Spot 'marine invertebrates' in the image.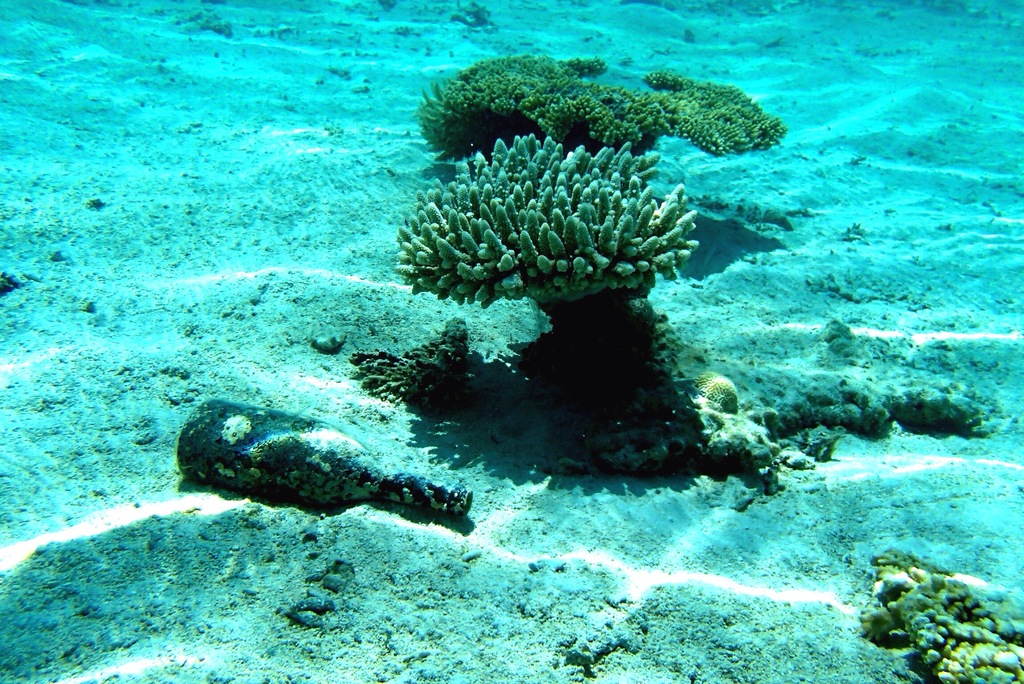
'marine invertebrates' found at bbox(852, 544, 1023, 683).
